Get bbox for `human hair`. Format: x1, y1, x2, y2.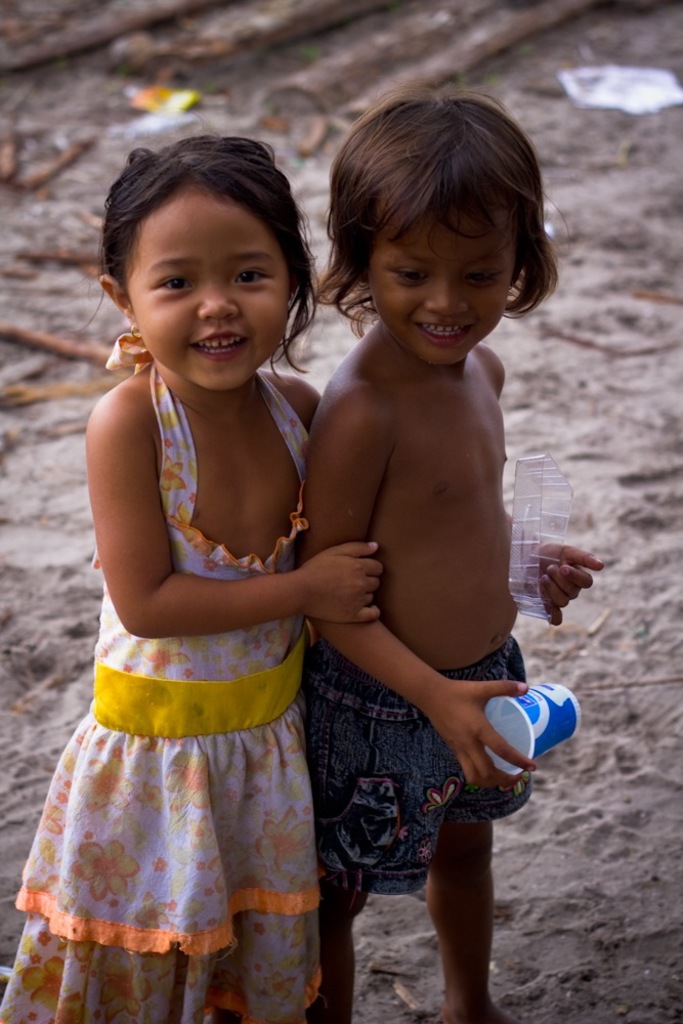
94, 126, 312, 380.
